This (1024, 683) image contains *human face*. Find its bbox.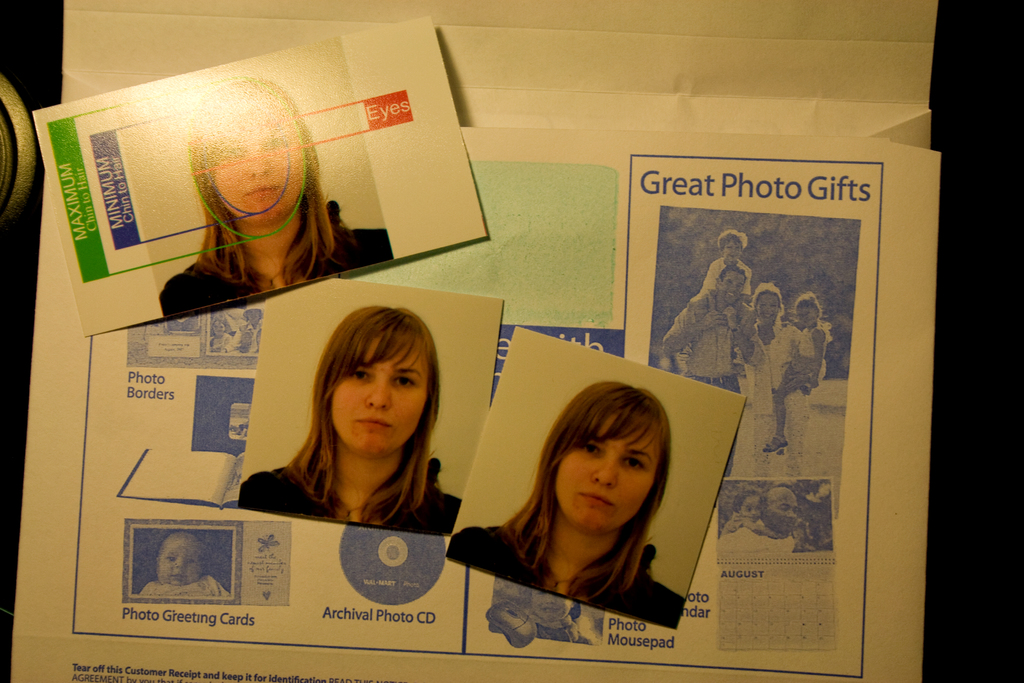
207,109,319,242.
